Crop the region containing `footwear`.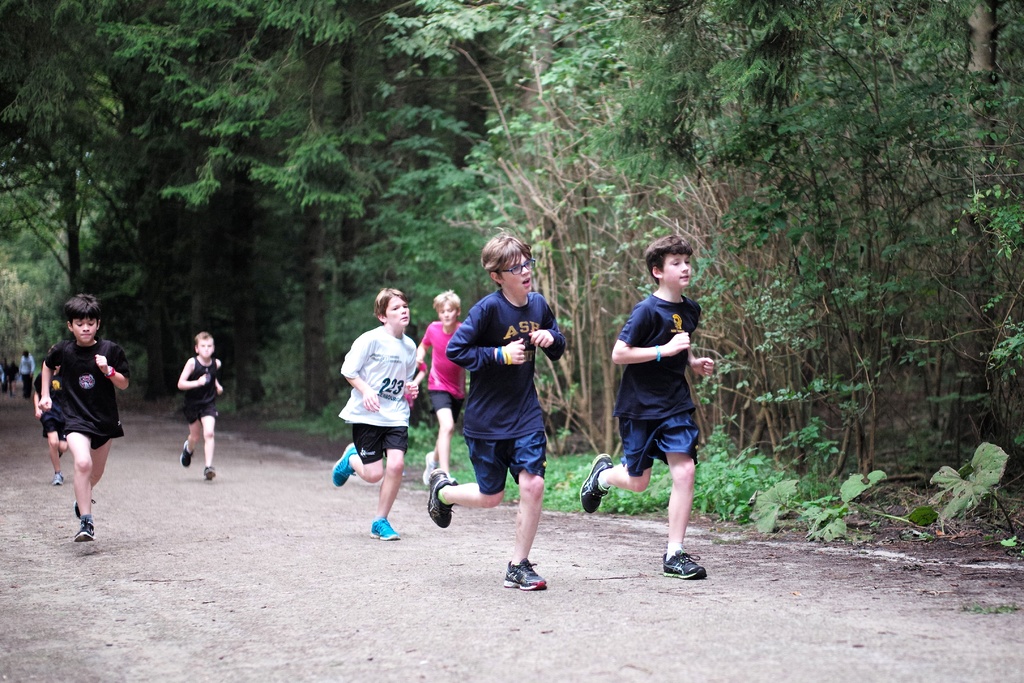
Crop region: [72, 497, 96, 512].
